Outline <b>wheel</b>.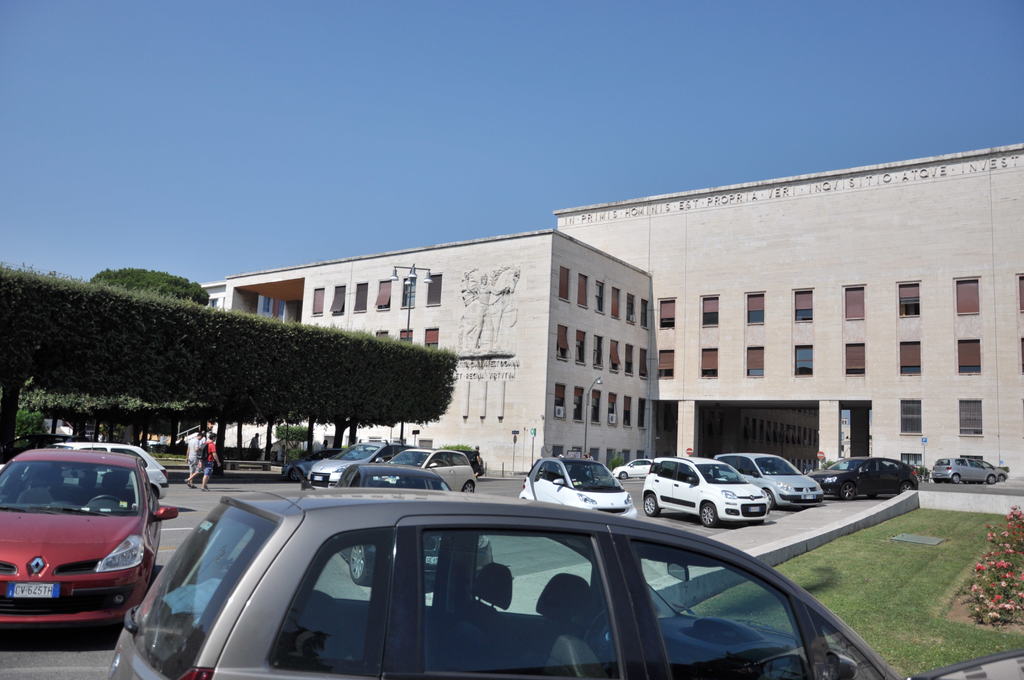
Outline: detection(897, 480, 913, 493).
